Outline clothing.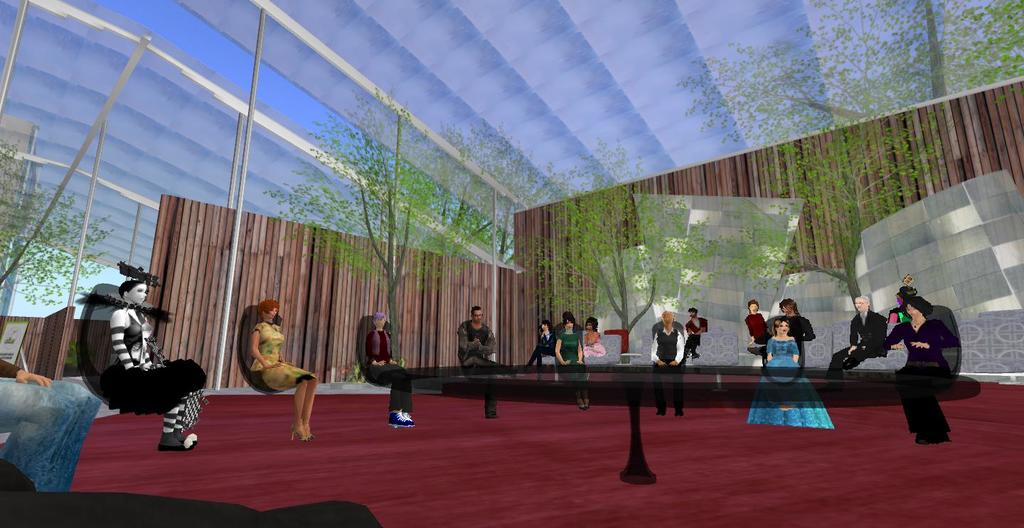
Outline: [0, 365, 105, 485].
